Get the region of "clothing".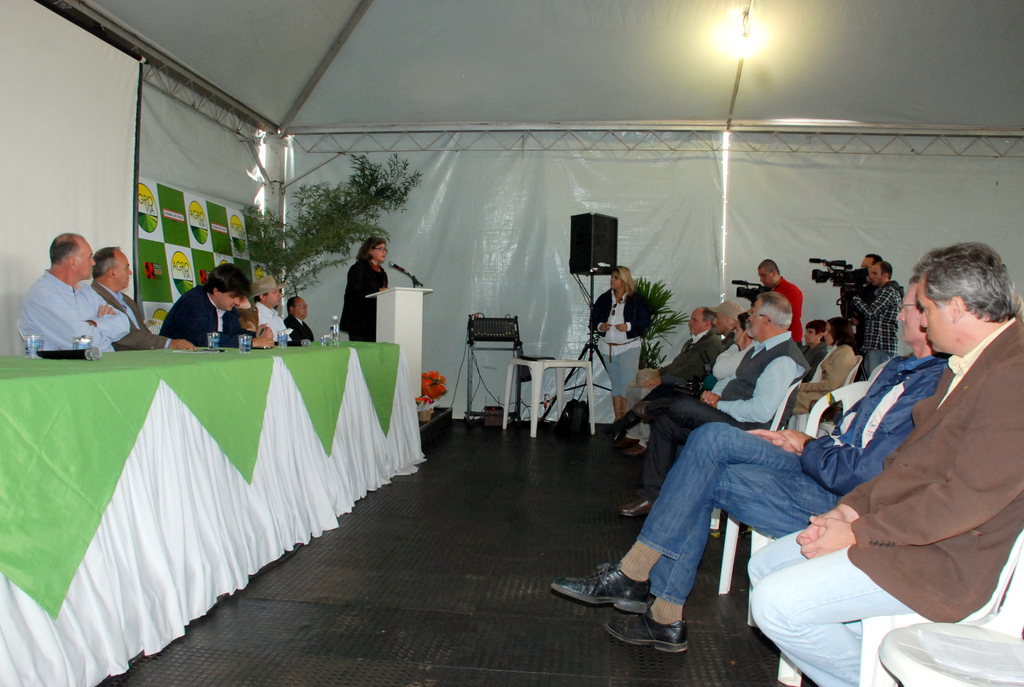
<region>291, 321, 319, 350</region>.
